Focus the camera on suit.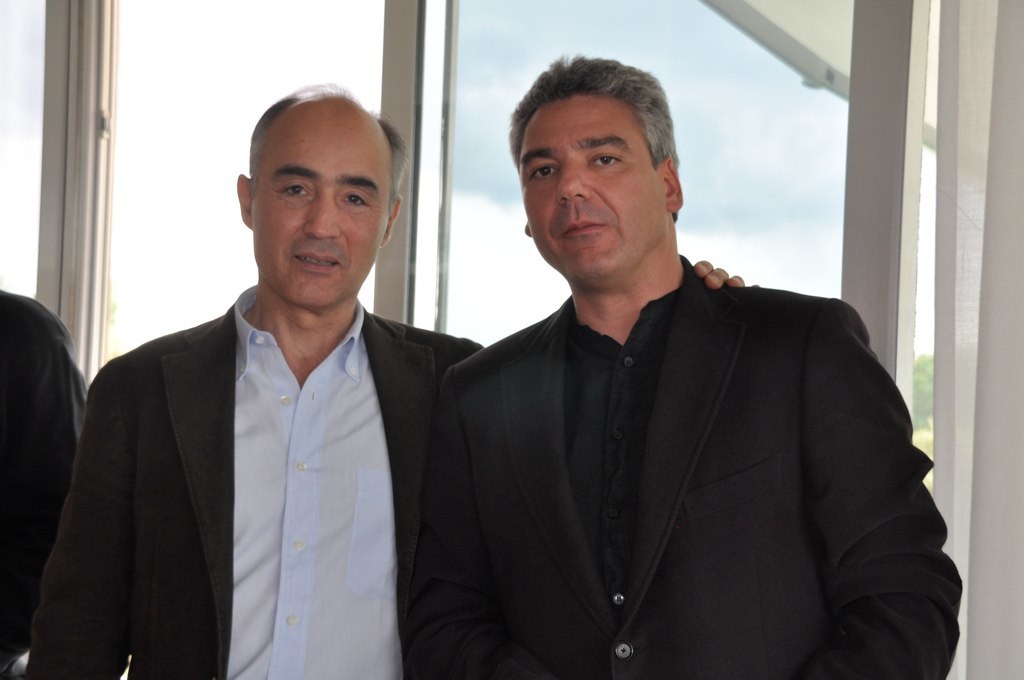
Focus region: bbox=[406, 255, 965, 679].
